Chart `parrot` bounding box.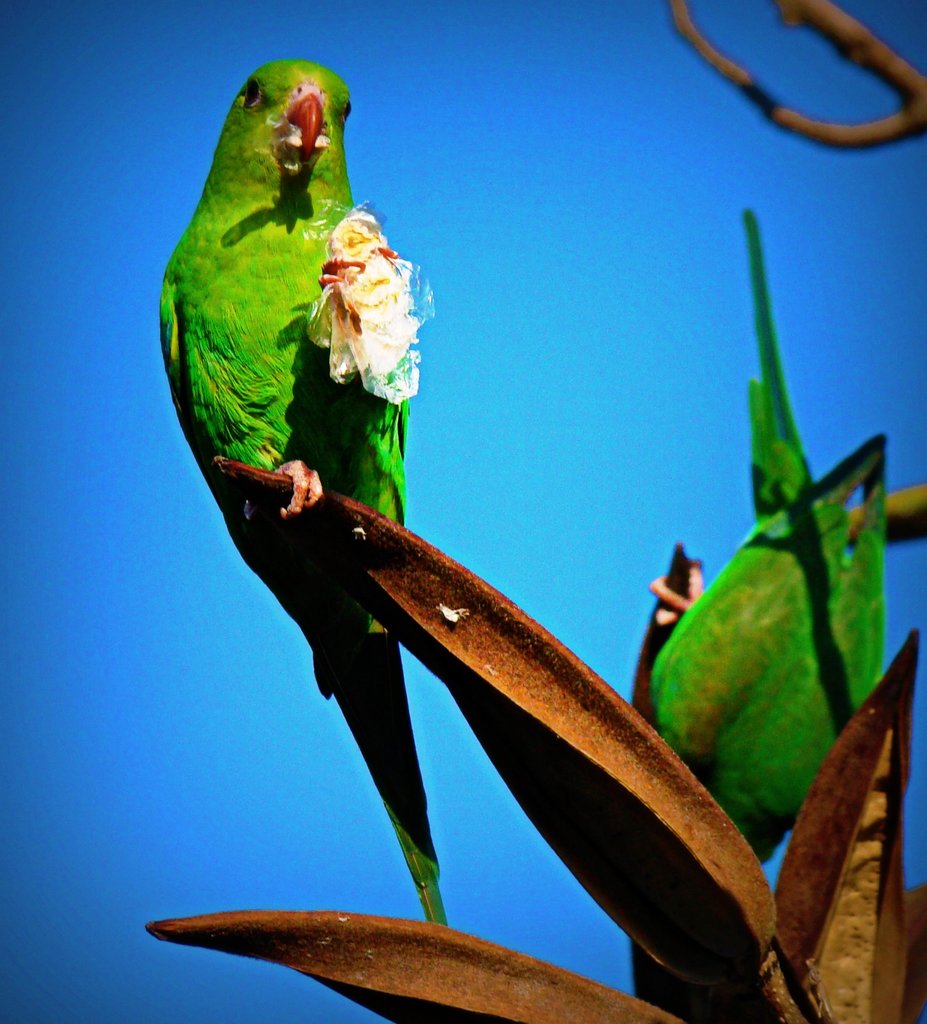
Charted: Rect(164, 58, 451, 926).
